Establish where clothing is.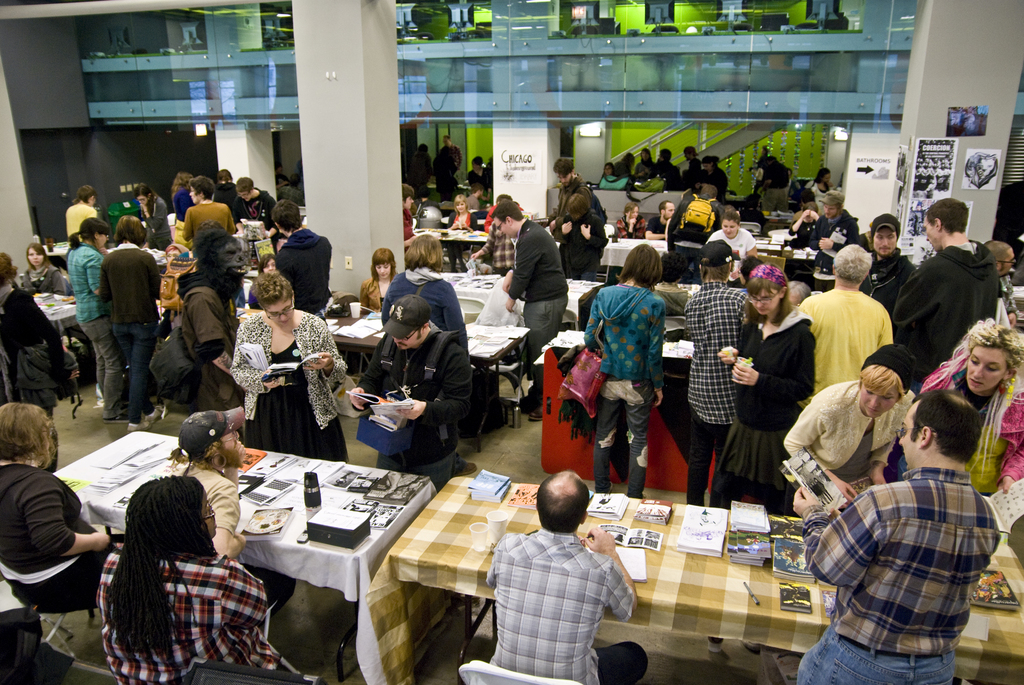
Established at [x1=895, y1=352, x2=1023, y2=518].
